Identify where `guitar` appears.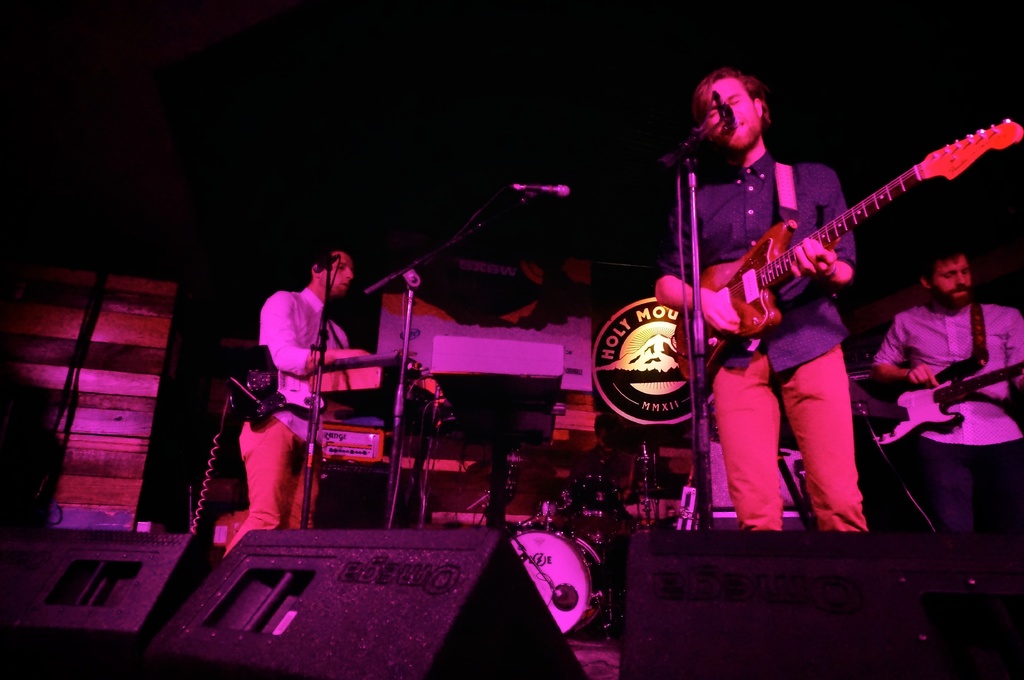
Appears at <region>864, 356, 1023, 442</region>.
